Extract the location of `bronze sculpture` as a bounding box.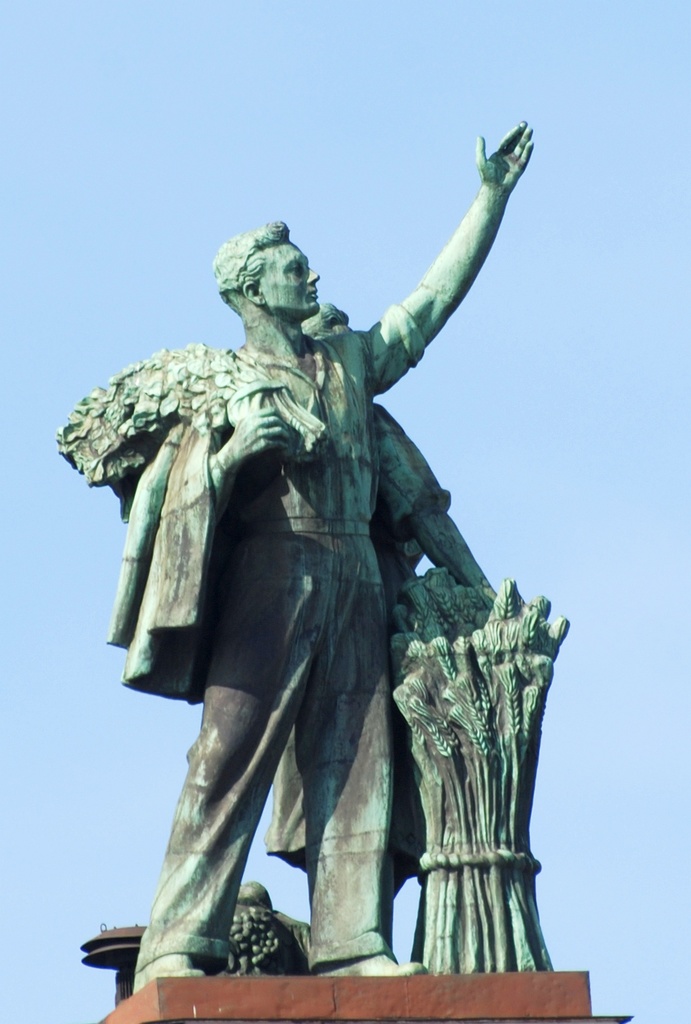
99:151:531:975.
